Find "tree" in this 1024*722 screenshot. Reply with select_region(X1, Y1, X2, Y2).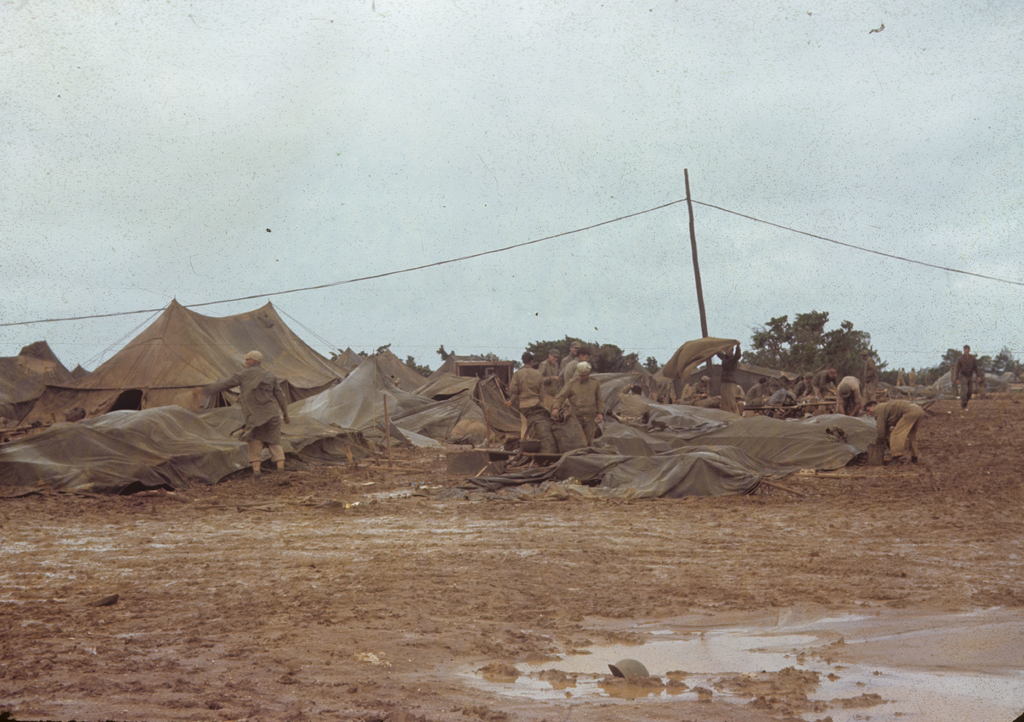
select_region(519, 333, 635, 371).
